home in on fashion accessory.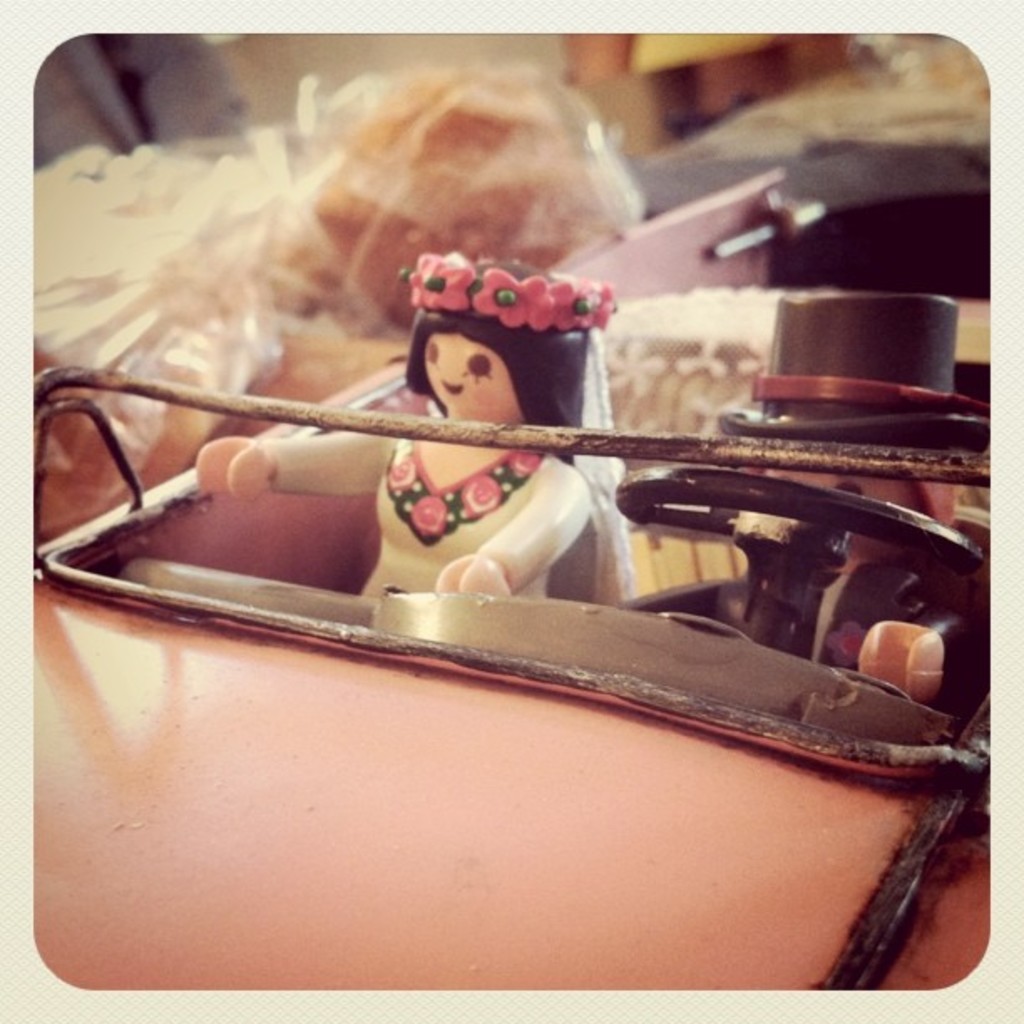
Homed in at (397,251,617,335).
